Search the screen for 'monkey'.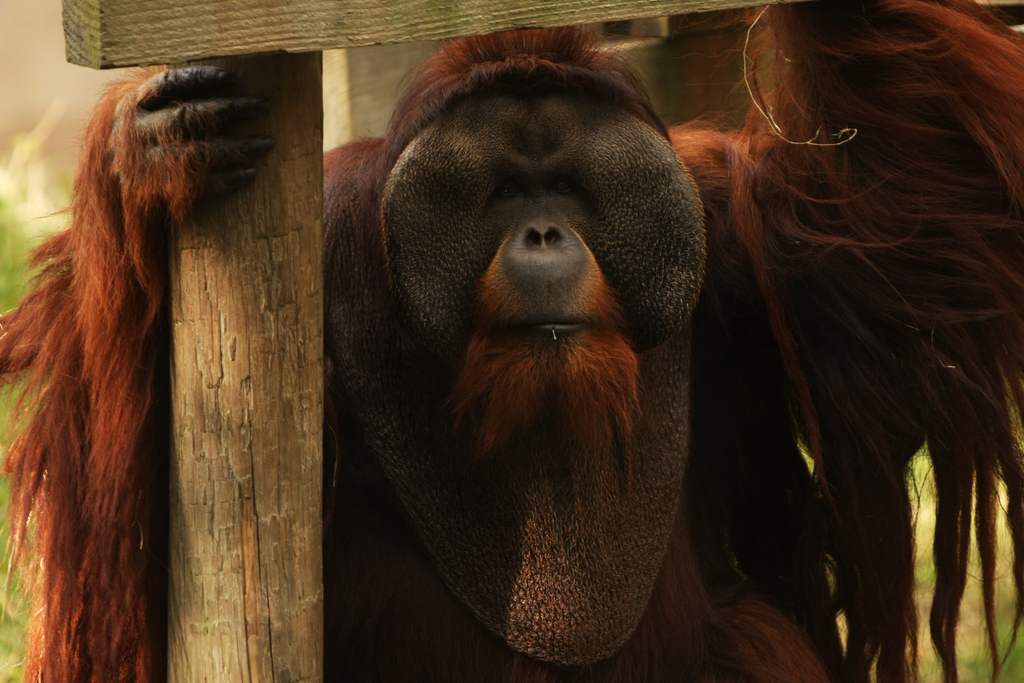
Found at bbox=[0, 0, 1023, 682].
